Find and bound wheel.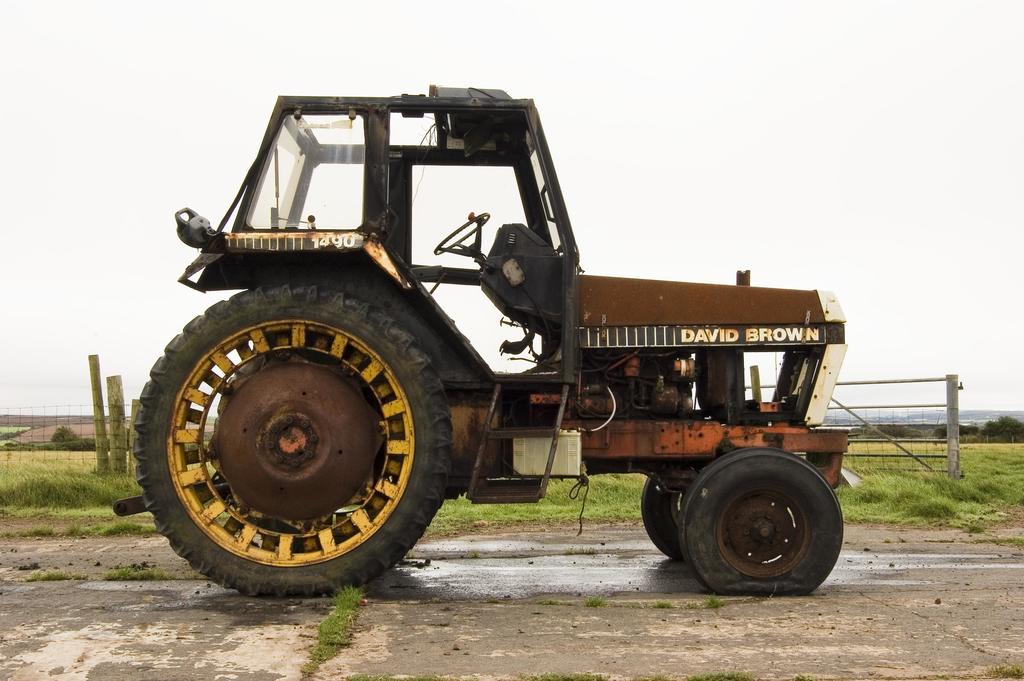
Bound: 435/205/491/260.
